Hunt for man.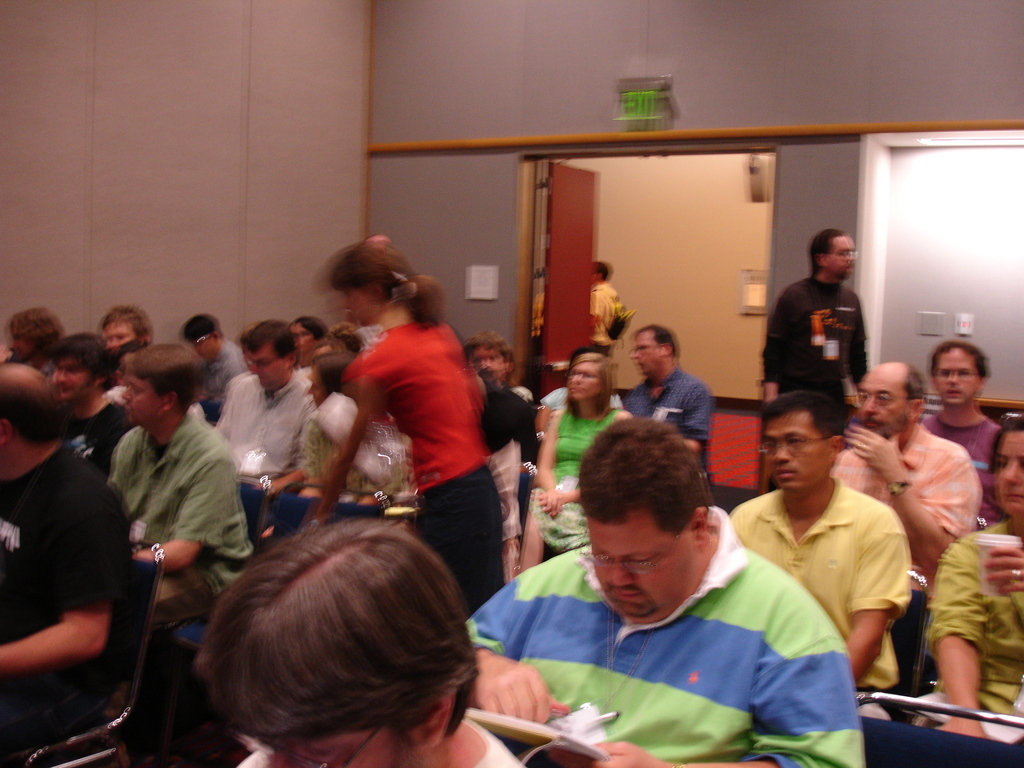
Hunted down at region(192, 500, 525, 767).
